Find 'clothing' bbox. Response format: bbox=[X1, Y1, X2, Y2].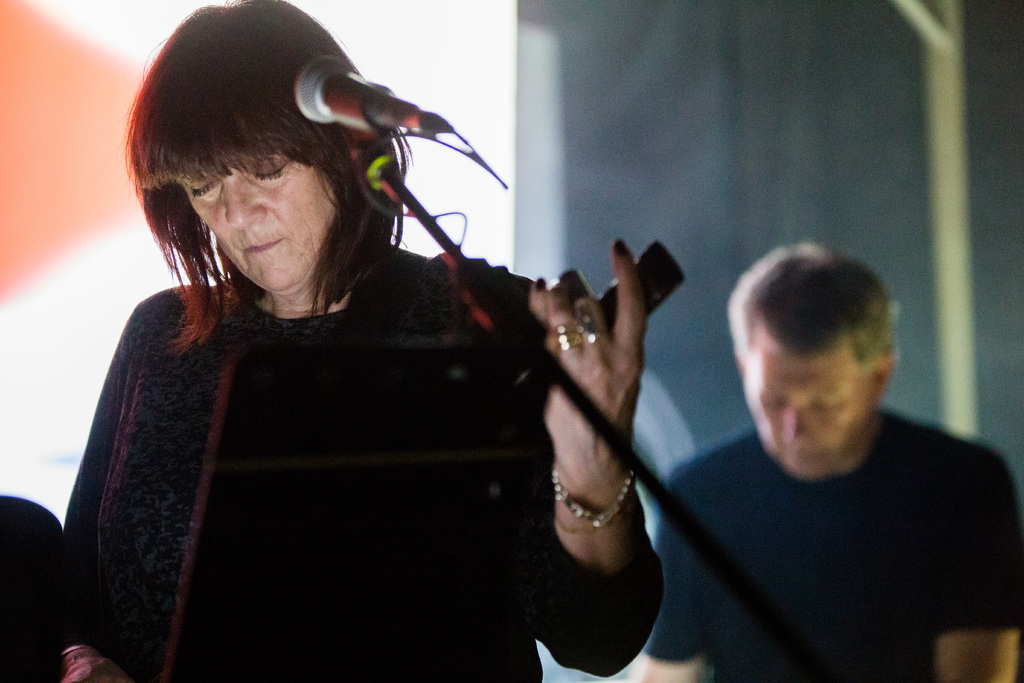
bbox=[646, 398, 1021, 682].
